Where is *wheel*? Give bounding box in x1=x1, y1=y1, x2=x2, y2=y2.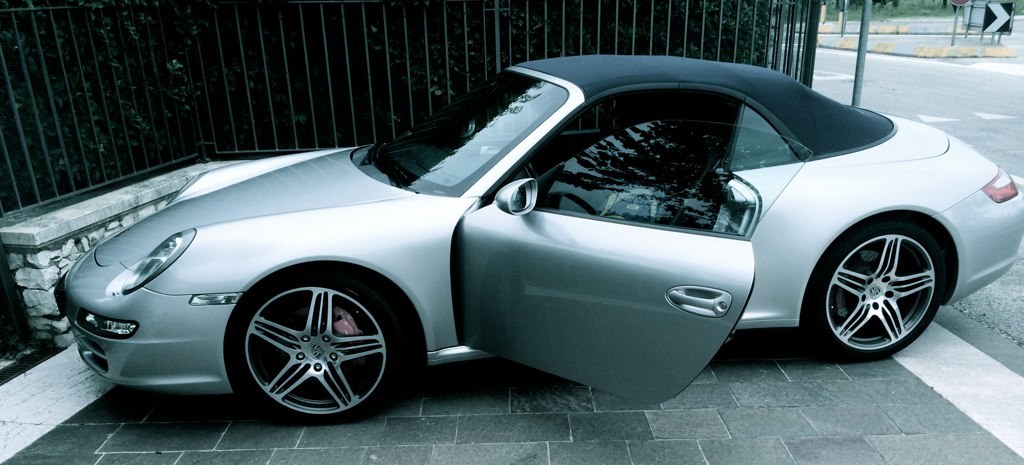
x1=225, y1=268, x2=397, y2=413.
